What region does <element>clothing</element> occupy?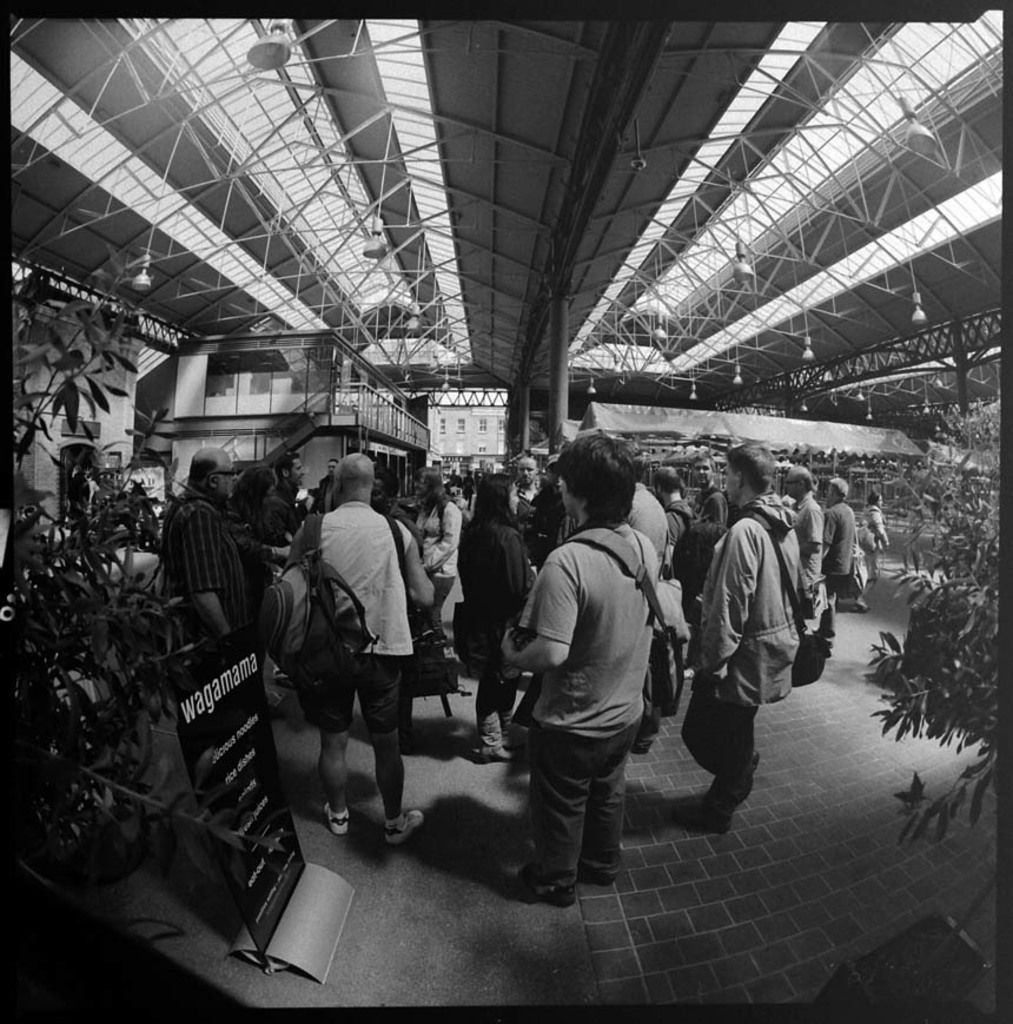
(788, 496, 826, 596).
